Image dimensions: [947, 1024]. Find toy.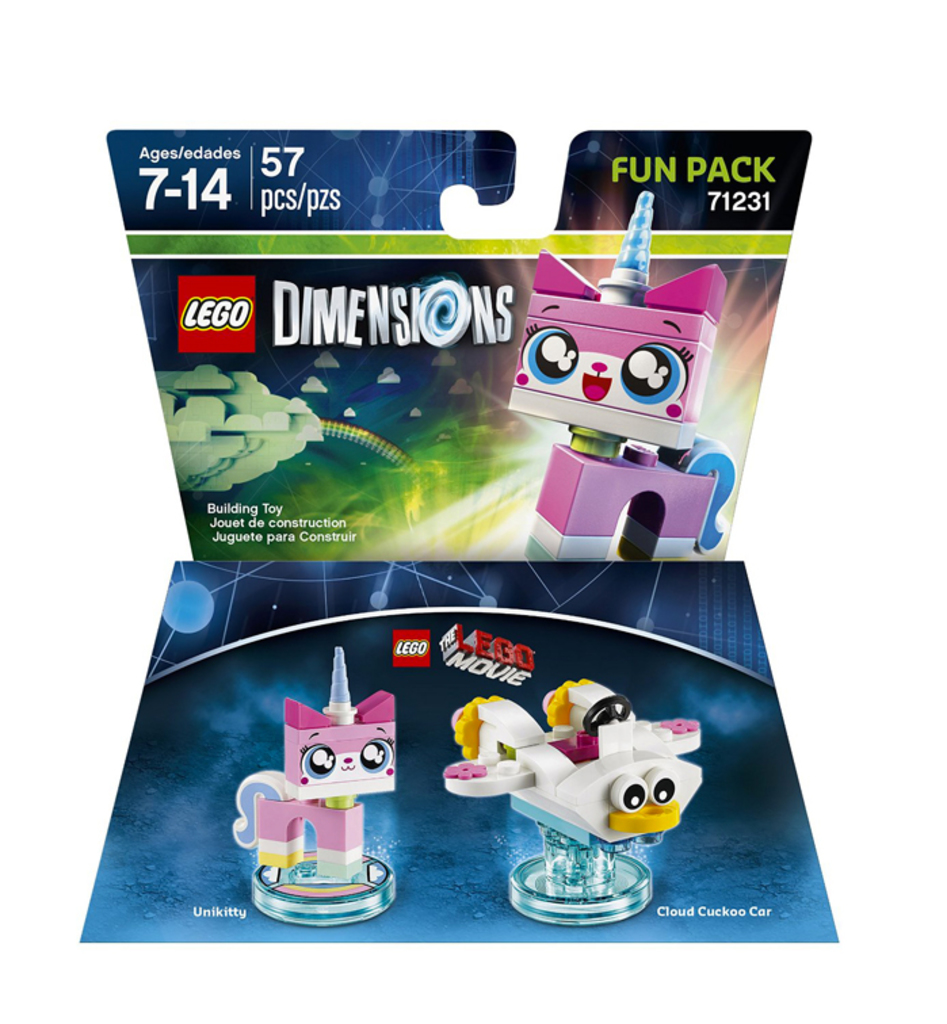
<bbox>507, 190, 721, 561</bbox>.
